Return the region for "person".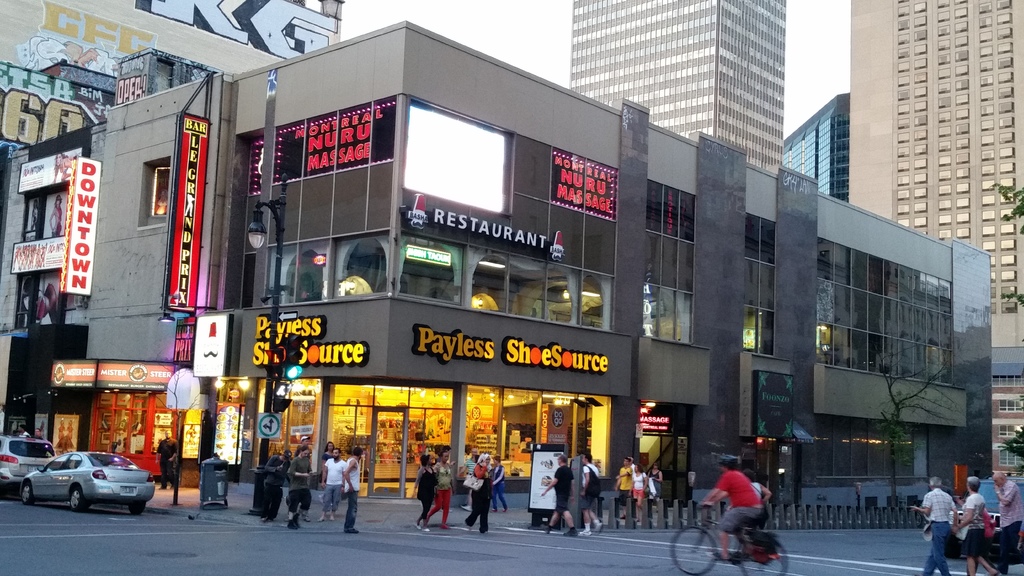
{"left": 154, "top": 431, "right": 177, "bottom": 488}.
